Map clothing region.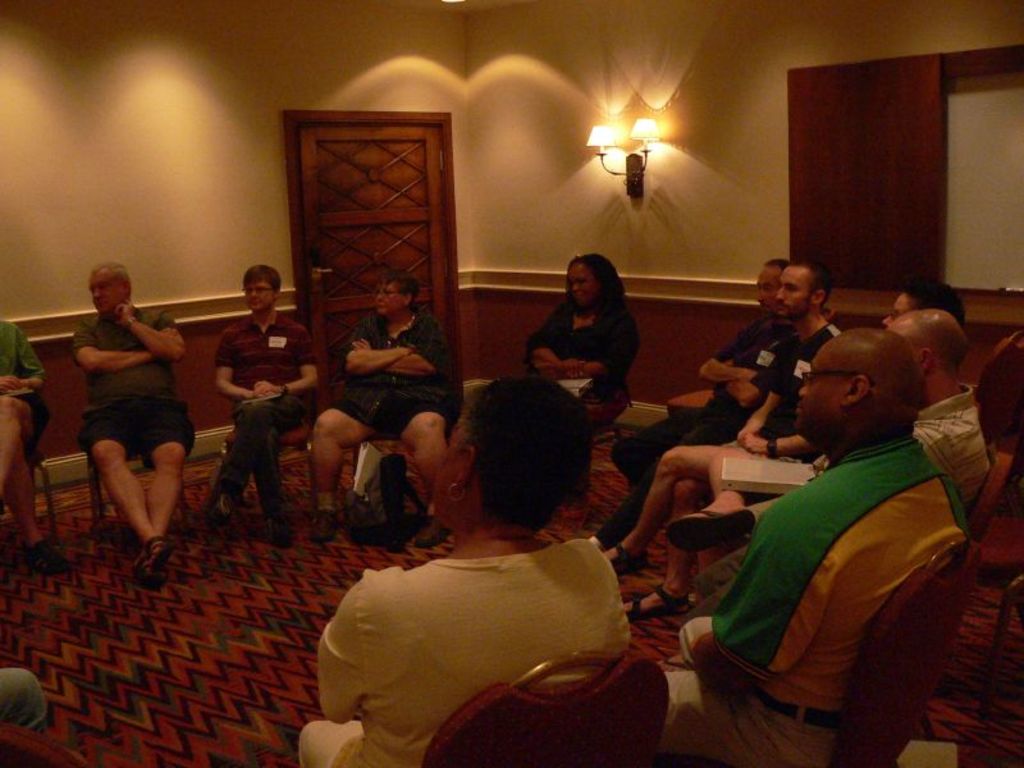
Mapped to crop(0, 316, 51, 470).
